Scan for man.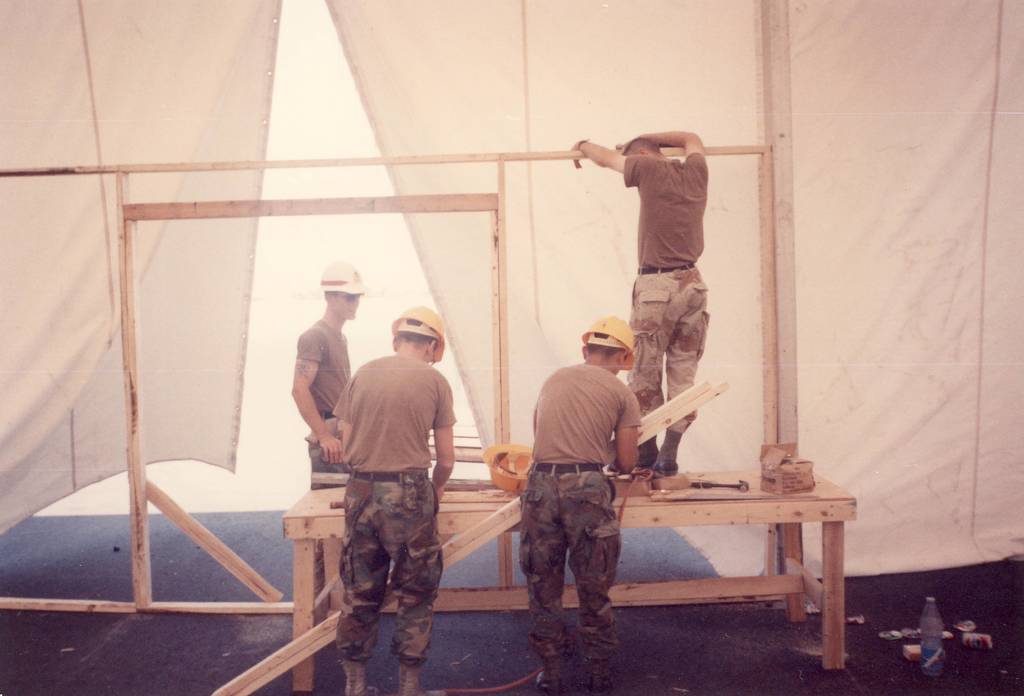
Scan result: left=332, top=307, right=458, bottom=695.
